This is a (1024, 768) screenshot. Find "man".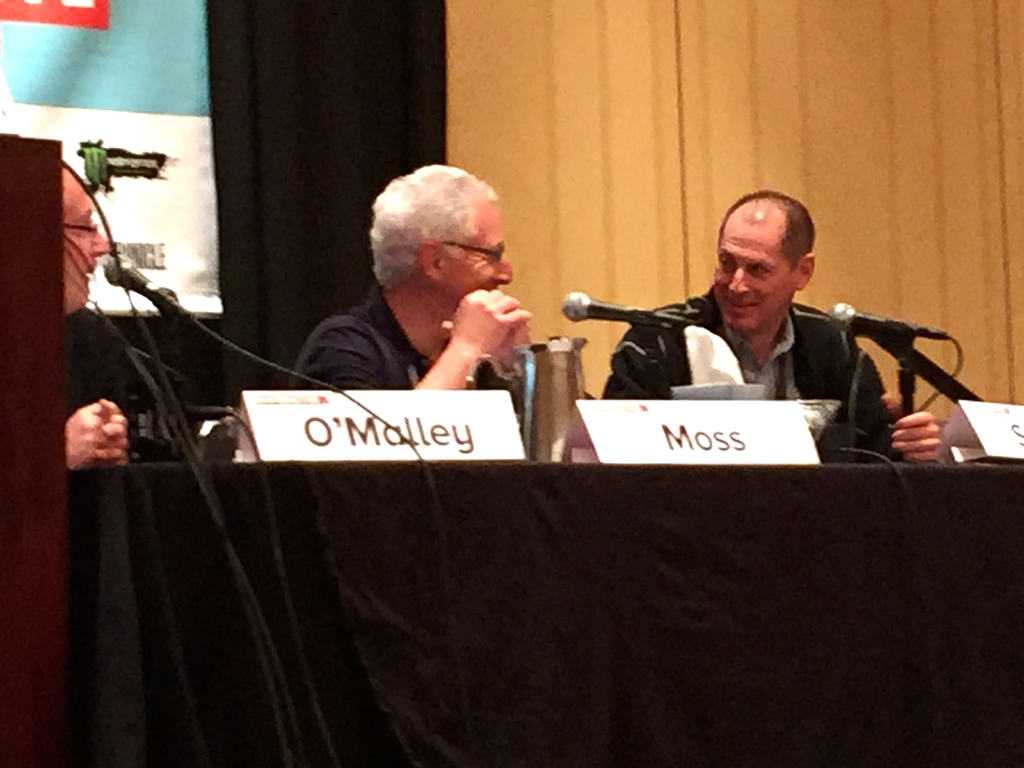
Bounding box: left=62, top=160, right=189, bottom=485.
